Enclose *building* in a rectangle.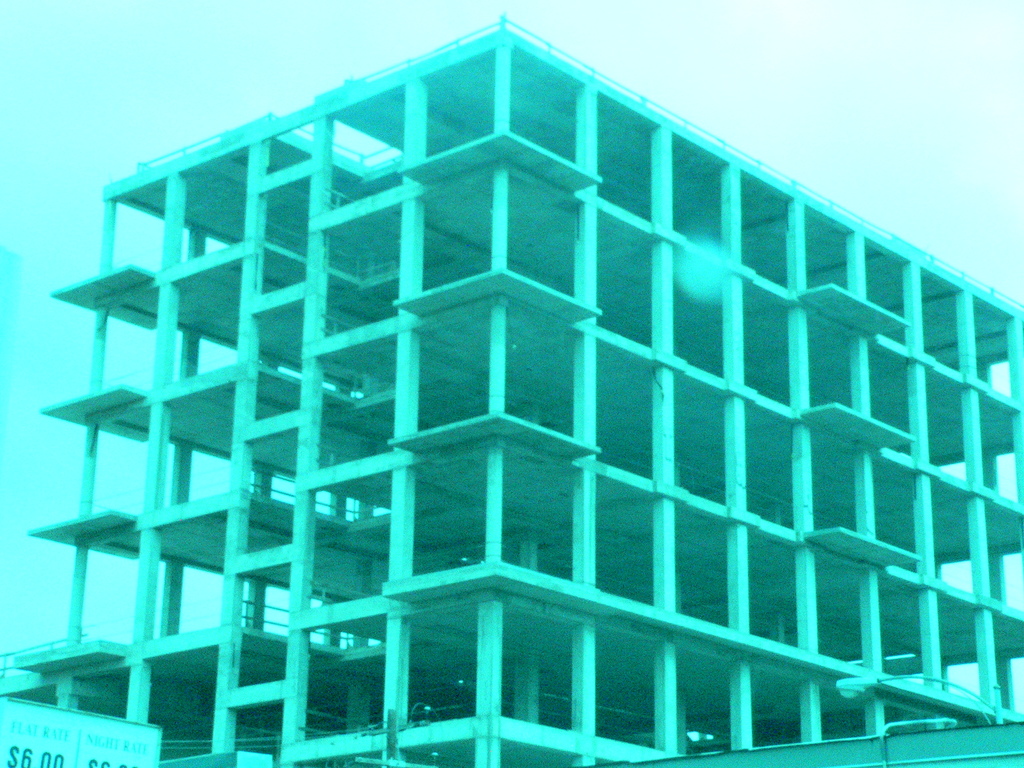
detection(4, 13, 1023, 767).
